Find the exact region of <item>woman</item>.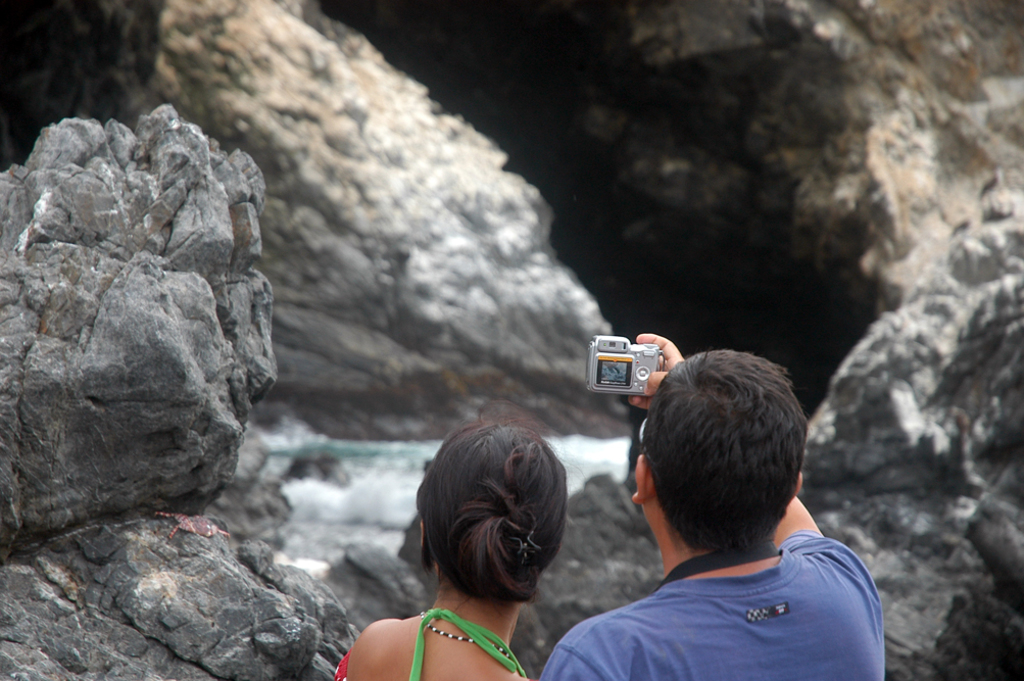
Exact region: (341, 415, 599, 680).
